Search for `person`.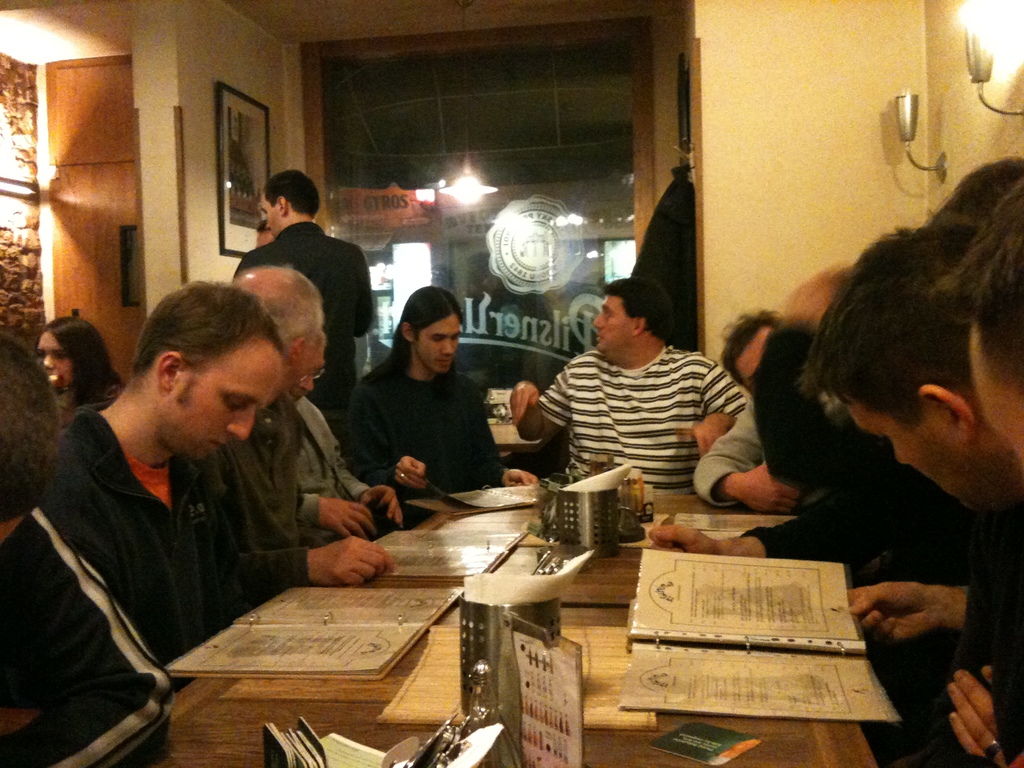
Found at x1=631, y1=323, x2=986, y2=765.
